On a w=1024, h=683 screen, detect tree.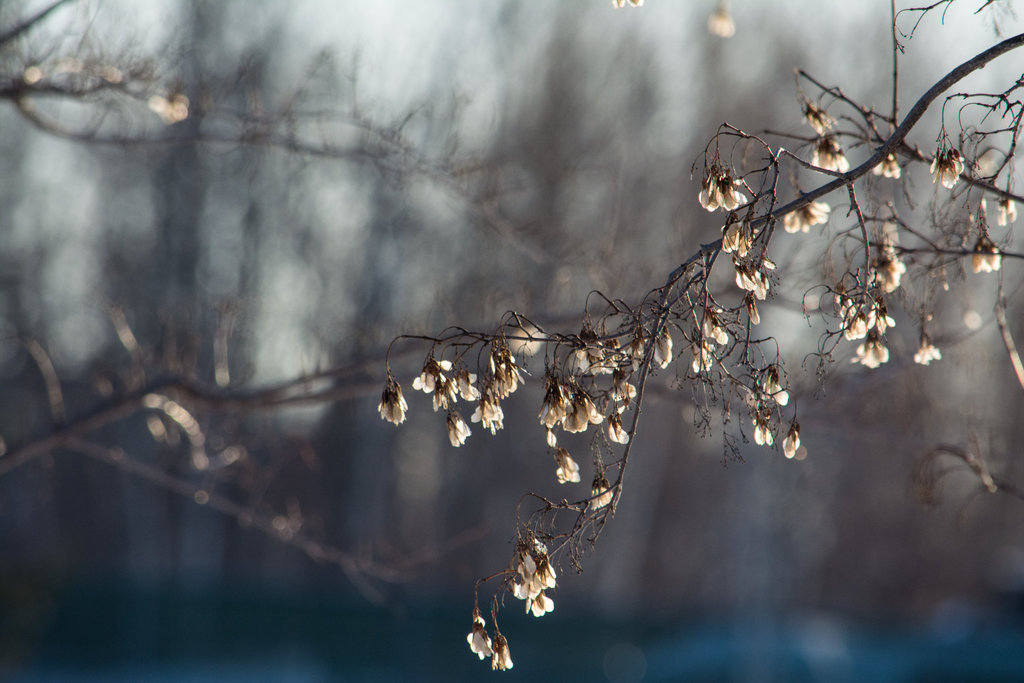
crop(0, 0, 1023, 681).
